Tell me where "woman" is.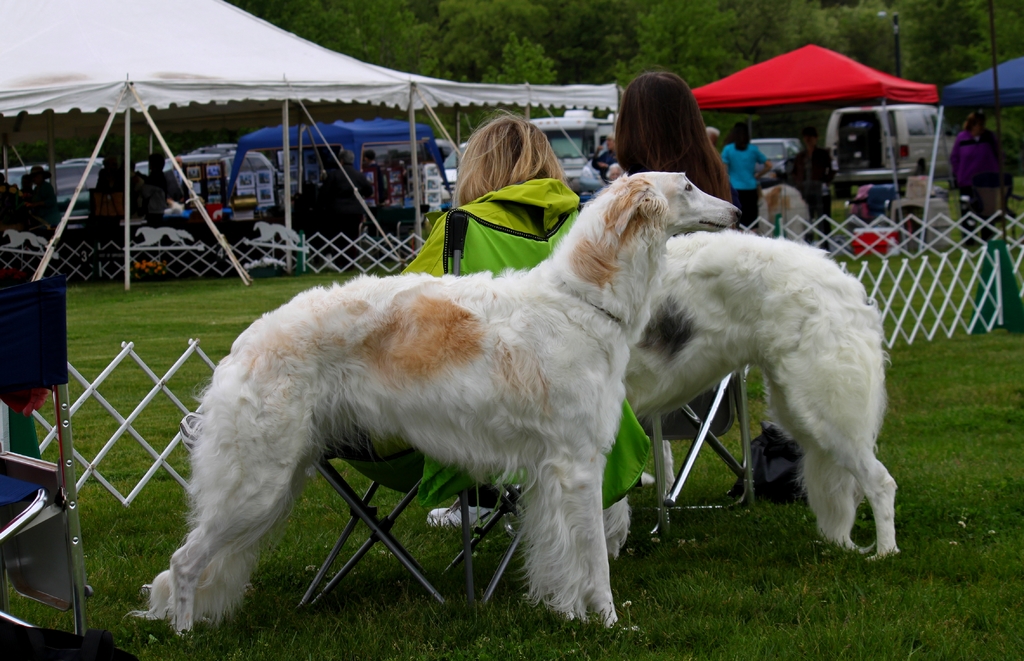
"woman" is at detection(717, 122, 769, 227).
